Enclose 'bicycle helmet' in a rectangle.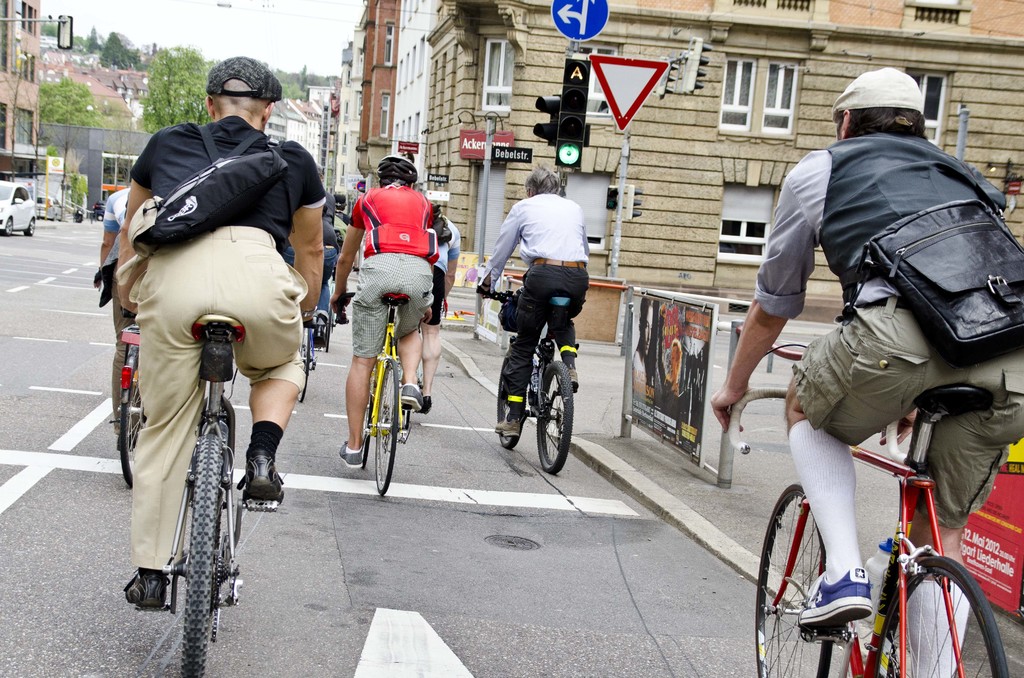
select_region(374, 155, 422, 190).
